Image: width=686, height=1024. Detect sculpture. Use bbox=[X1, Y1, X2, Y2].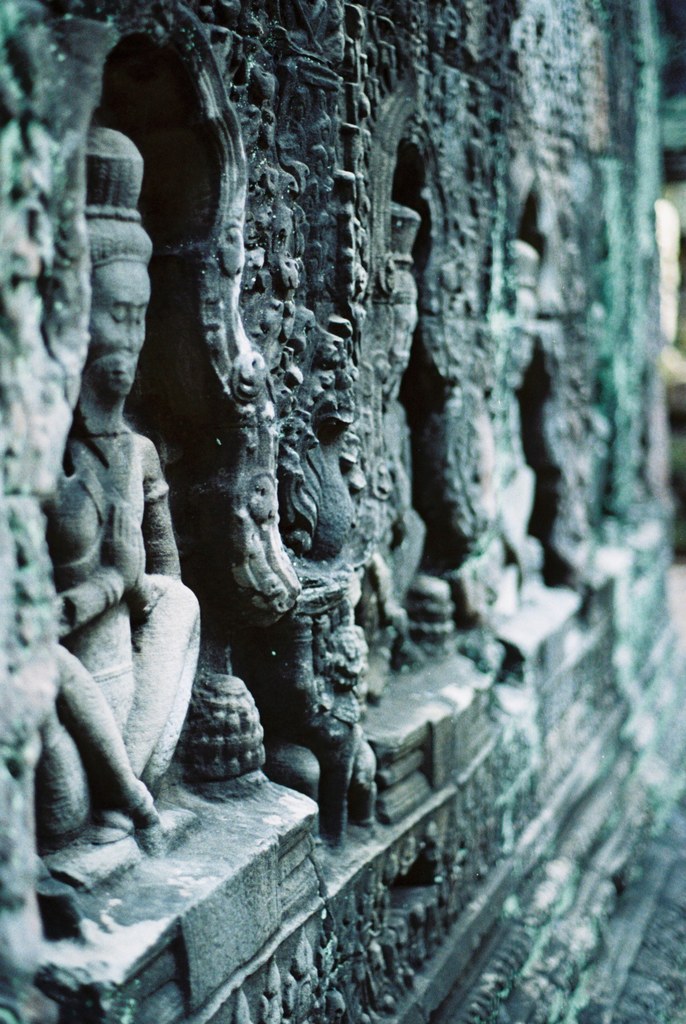
bbox=[635, 237, 650, 504].
